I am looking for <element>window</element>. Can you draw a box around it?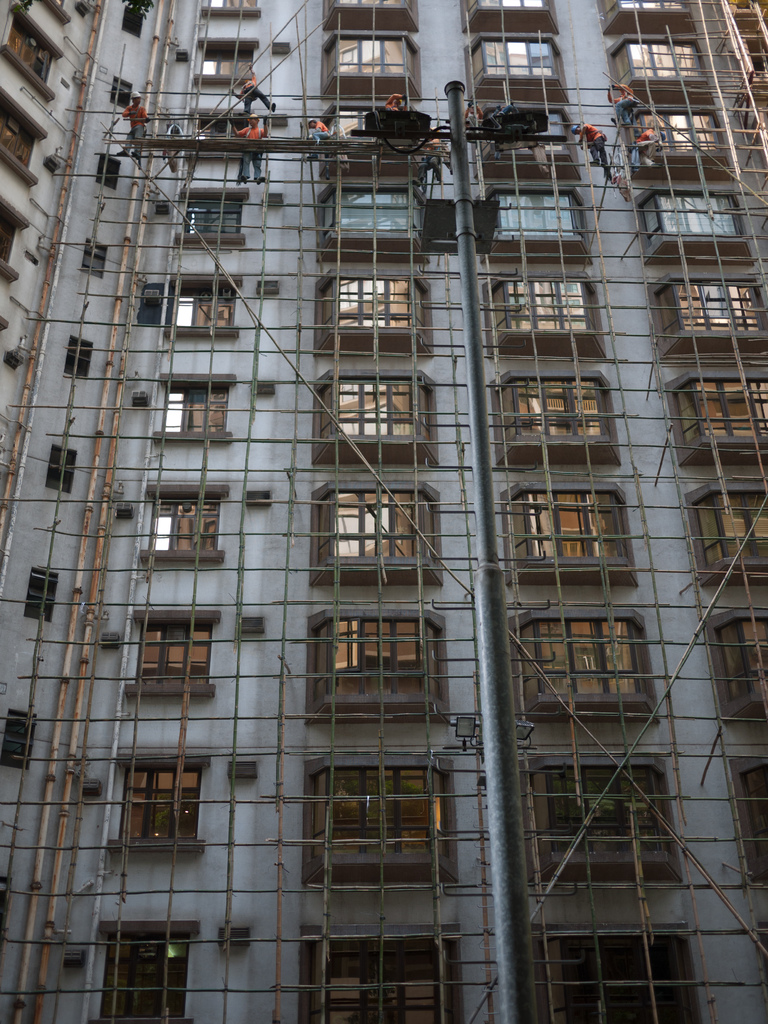
Sure, the bounding box is 192,36,259,84.
